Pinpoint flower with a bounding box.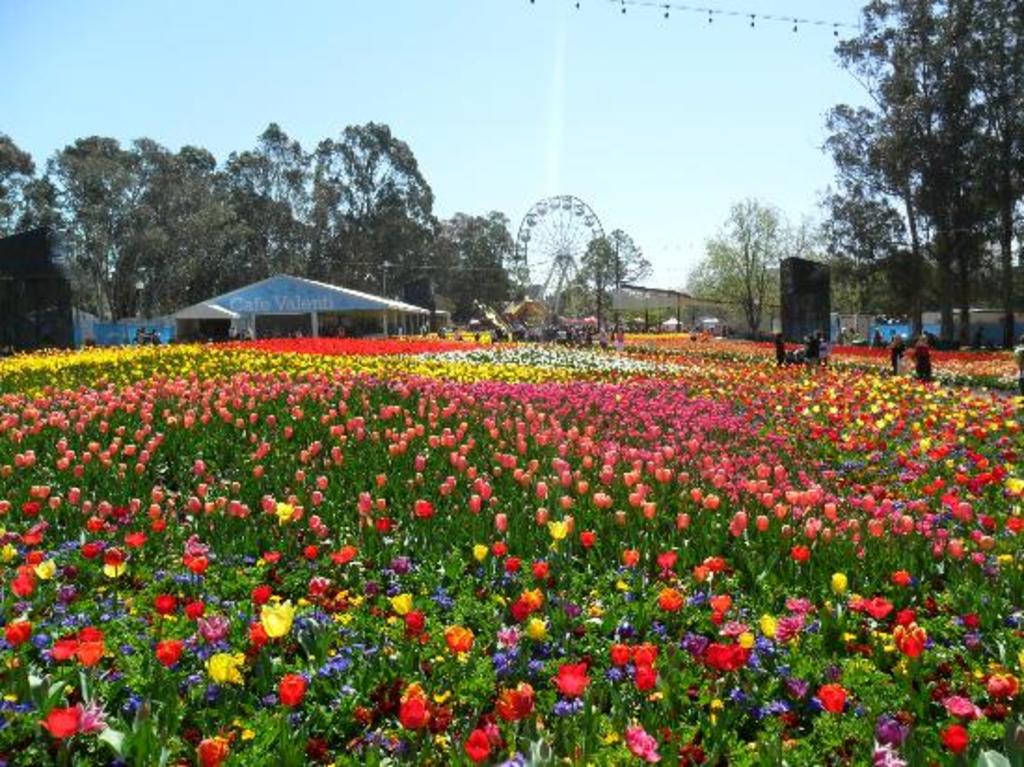
select_region(2, 618, 32, 653).
